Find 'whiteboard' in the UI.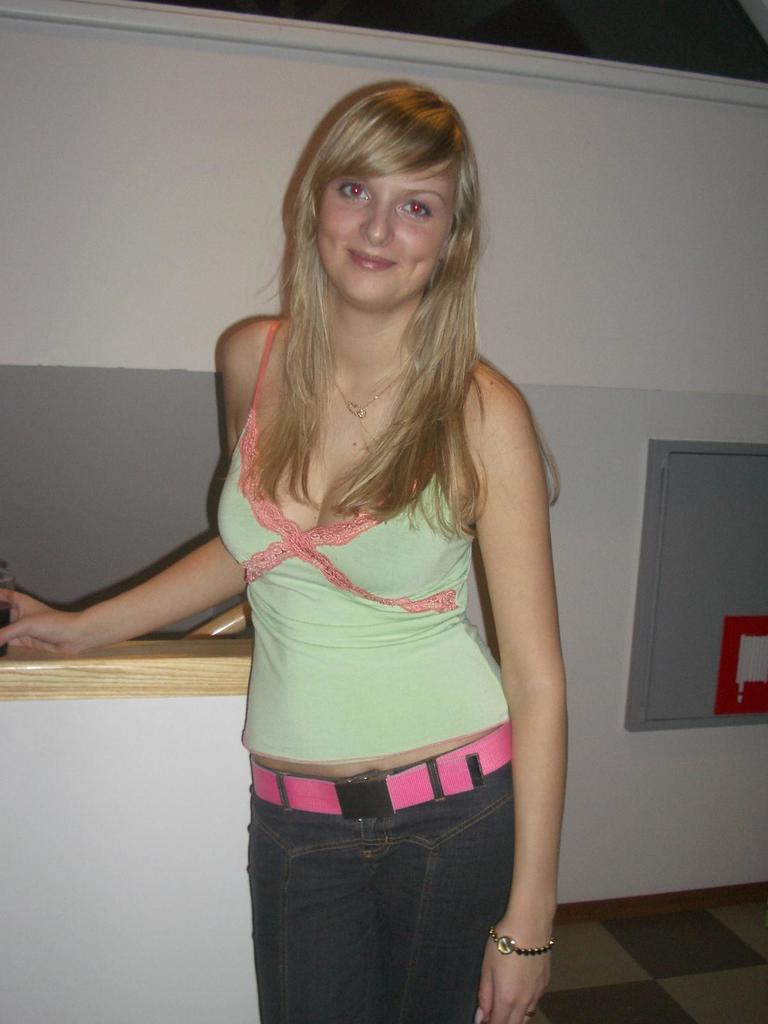
UI element at rect(0, 0, 767, 1019).
